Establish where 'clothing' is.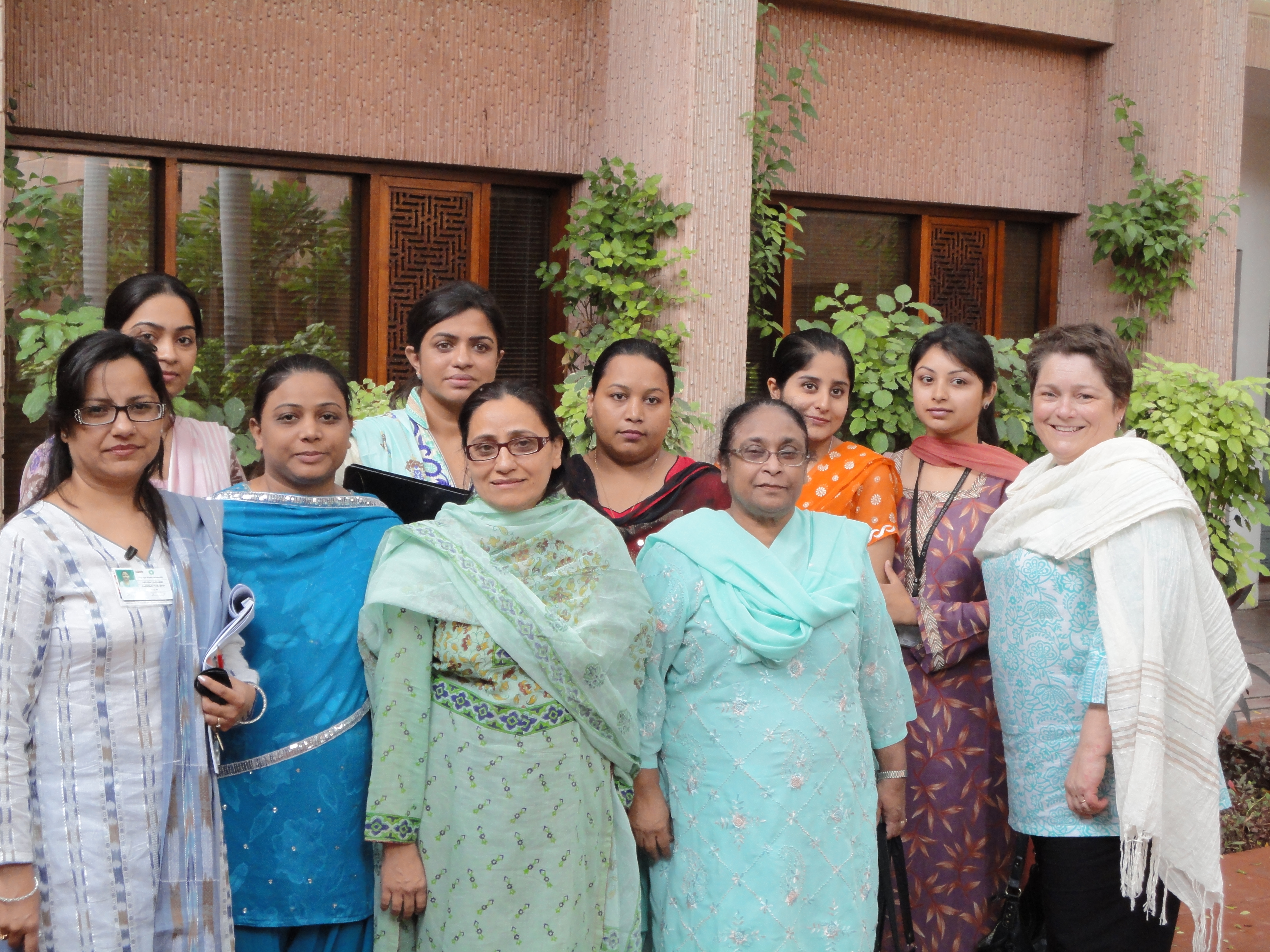
Established at Rect(6, 118, 72, 148).
